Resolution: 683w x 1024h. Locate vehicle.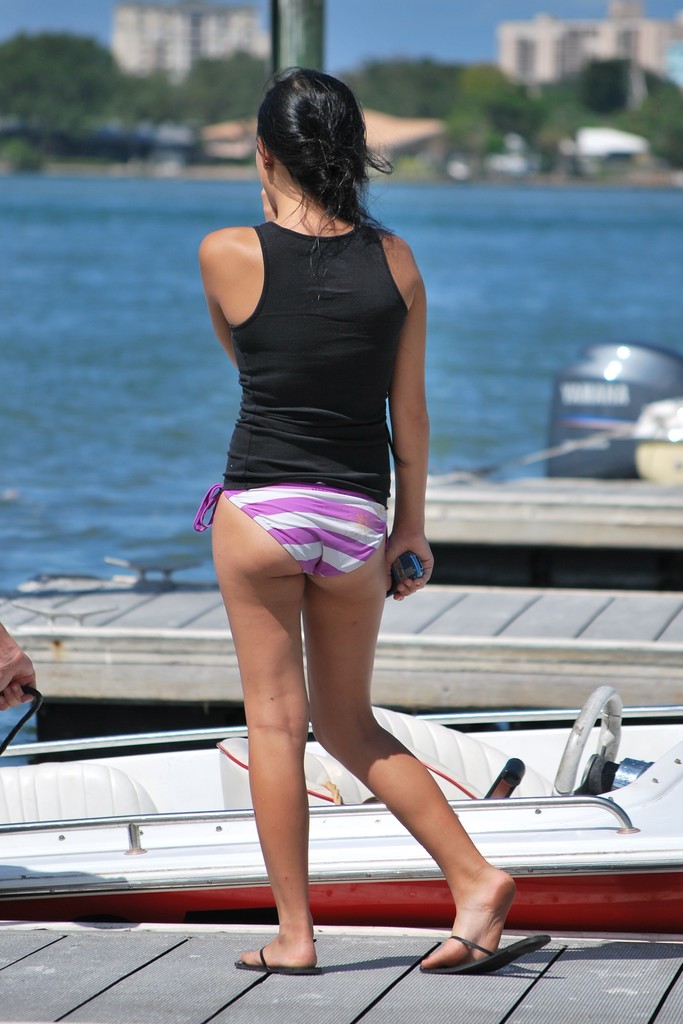
l=0, t=693, r=682, b=934.
